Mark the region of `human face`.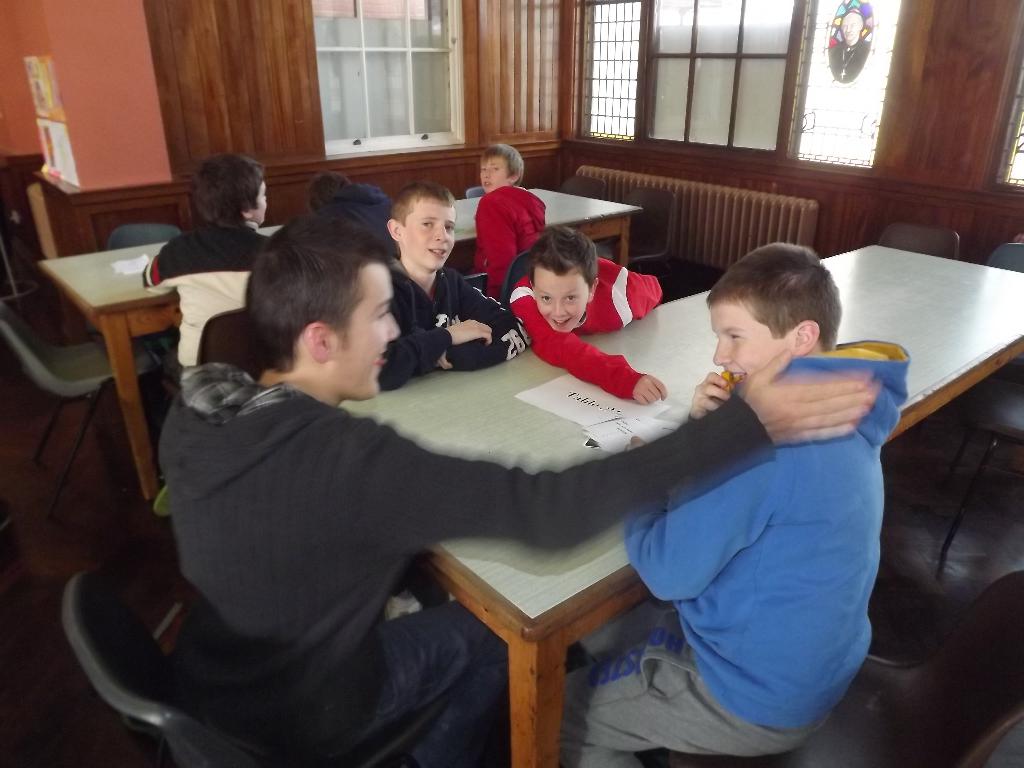
Region: pyautogui.locateOnScreen(531, 252, 594, 336).
